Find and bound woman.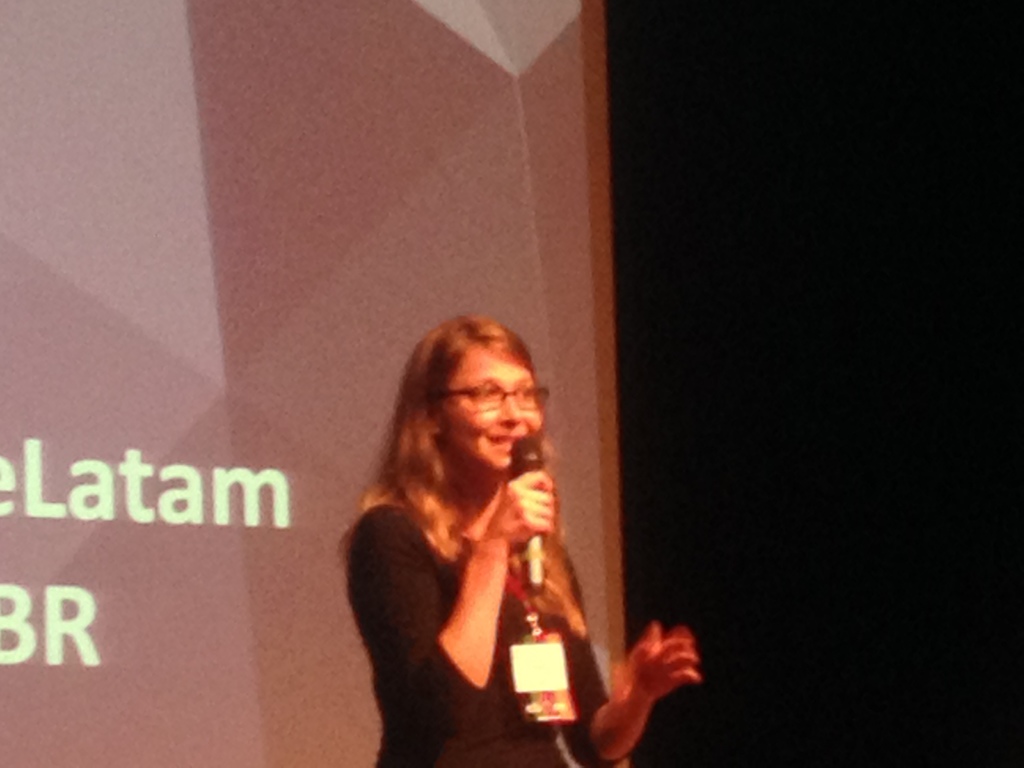
Bound: <region>335, 312, 704, 767</region>.
